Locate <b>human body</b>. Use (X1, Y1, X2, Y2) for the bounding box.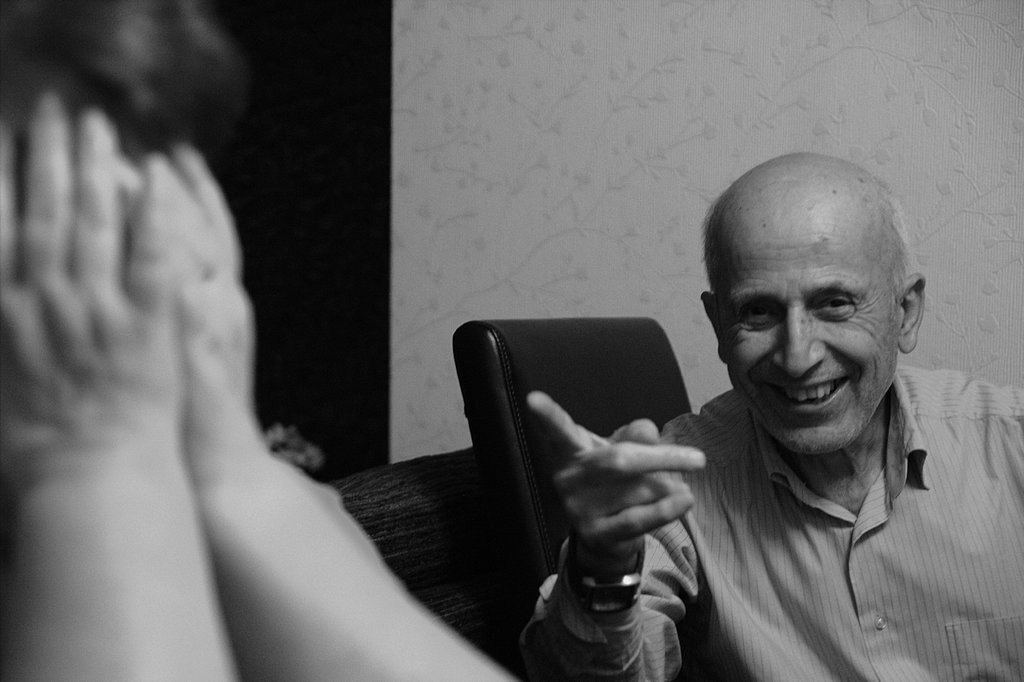
(616, 178, 996, 681).
